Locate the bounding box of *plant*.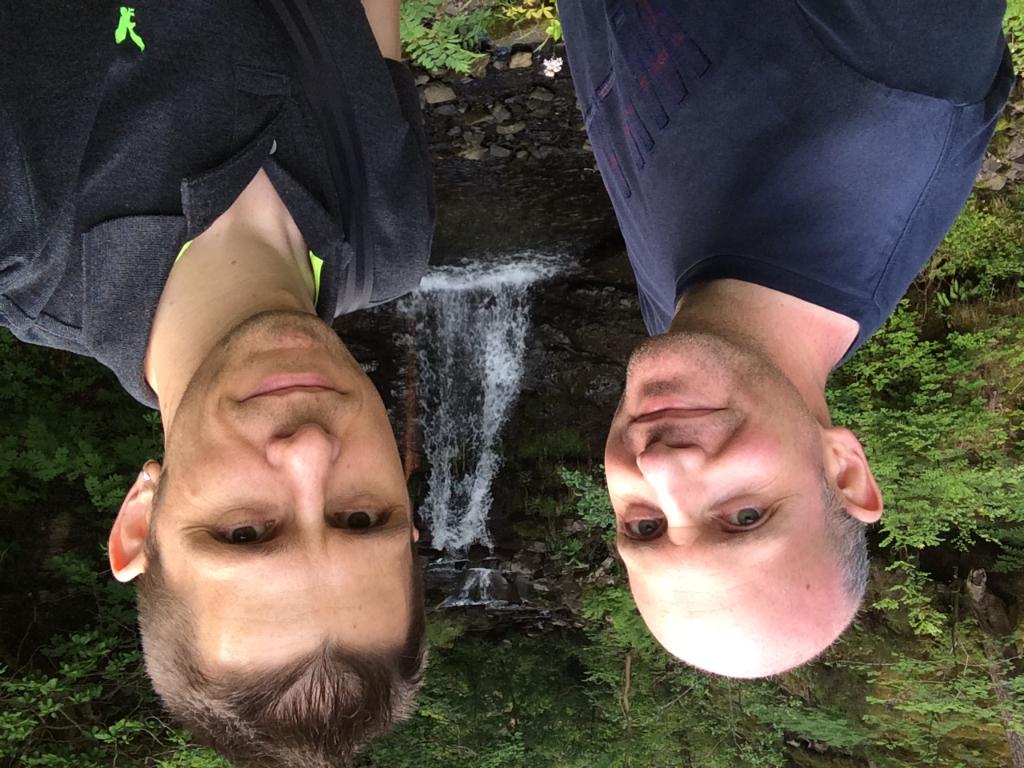
Bounding box: crop(488, 0, 562, 42).
